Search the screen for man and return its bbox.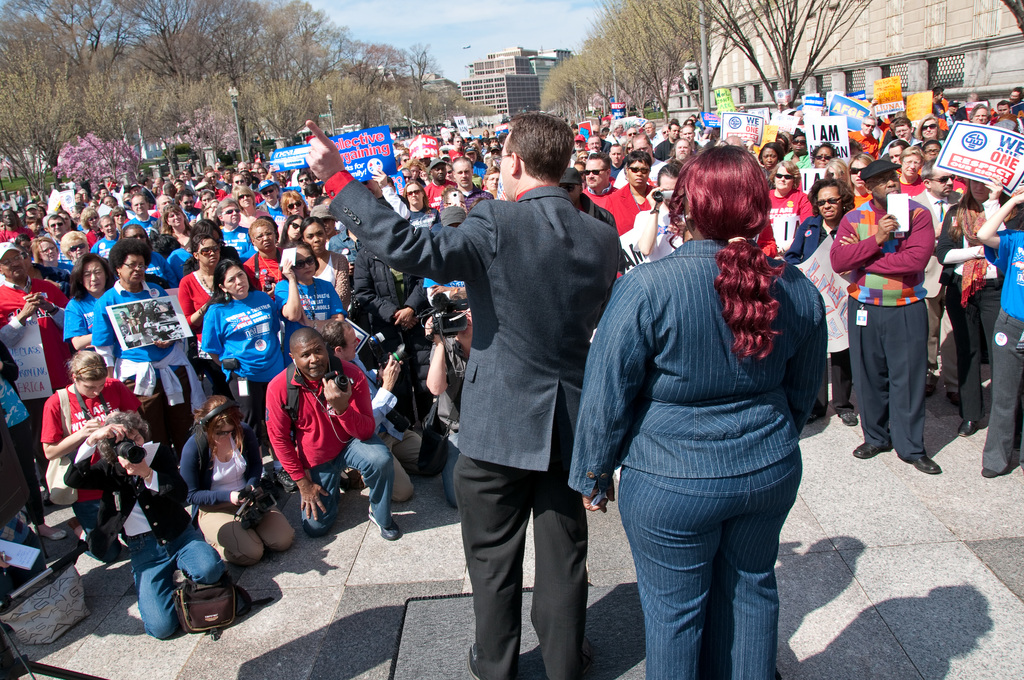
Found: [x1=591, y1=134, x2=601, y2=154].
